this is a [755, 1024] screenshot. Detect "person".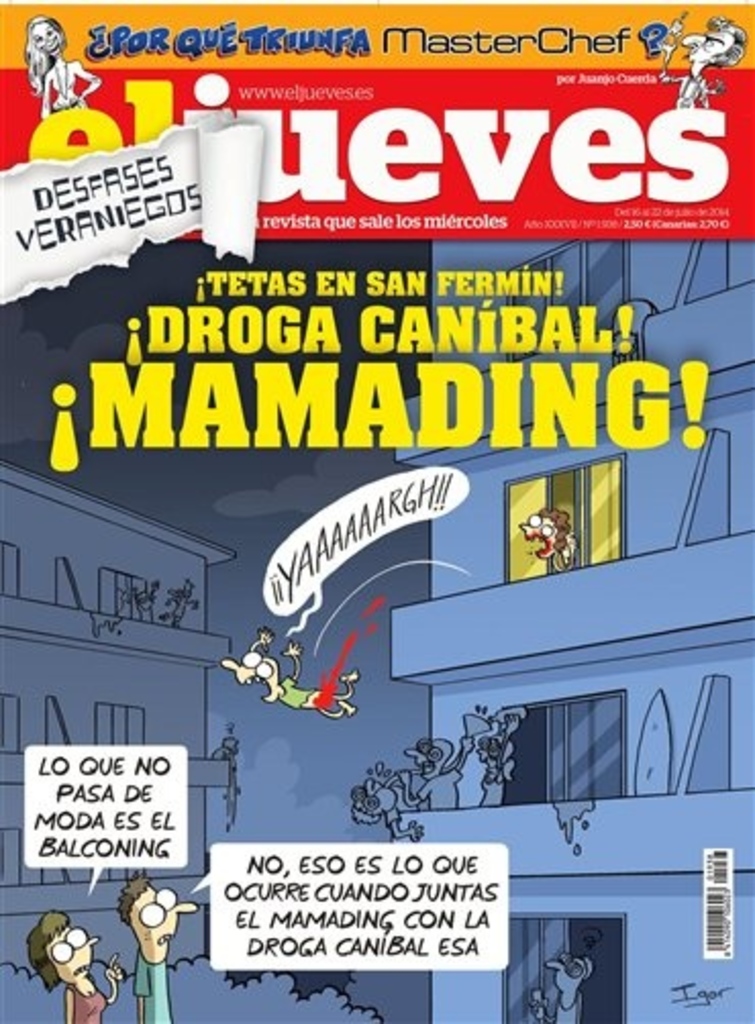
33:906:118:1018.
